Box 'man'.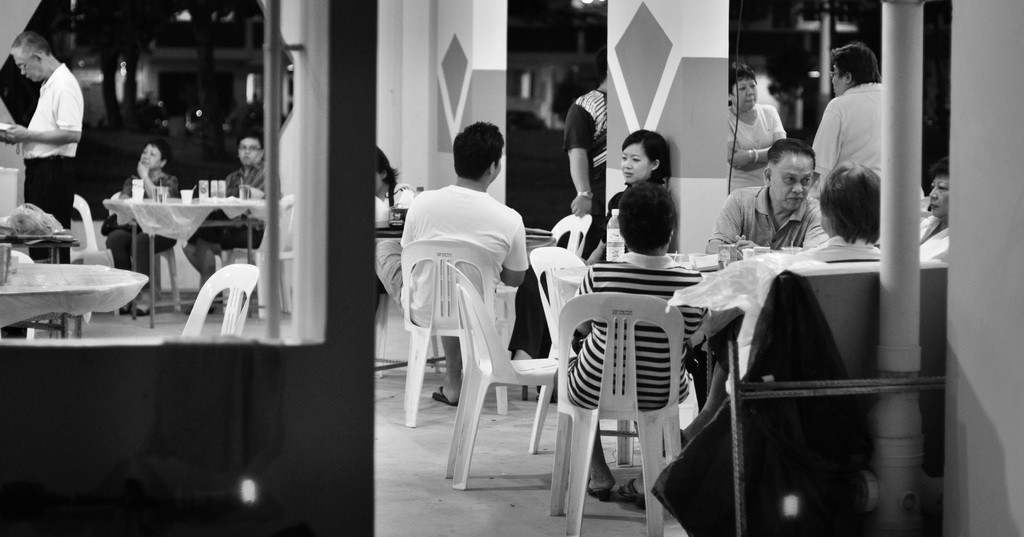
(400,120,530,403).
